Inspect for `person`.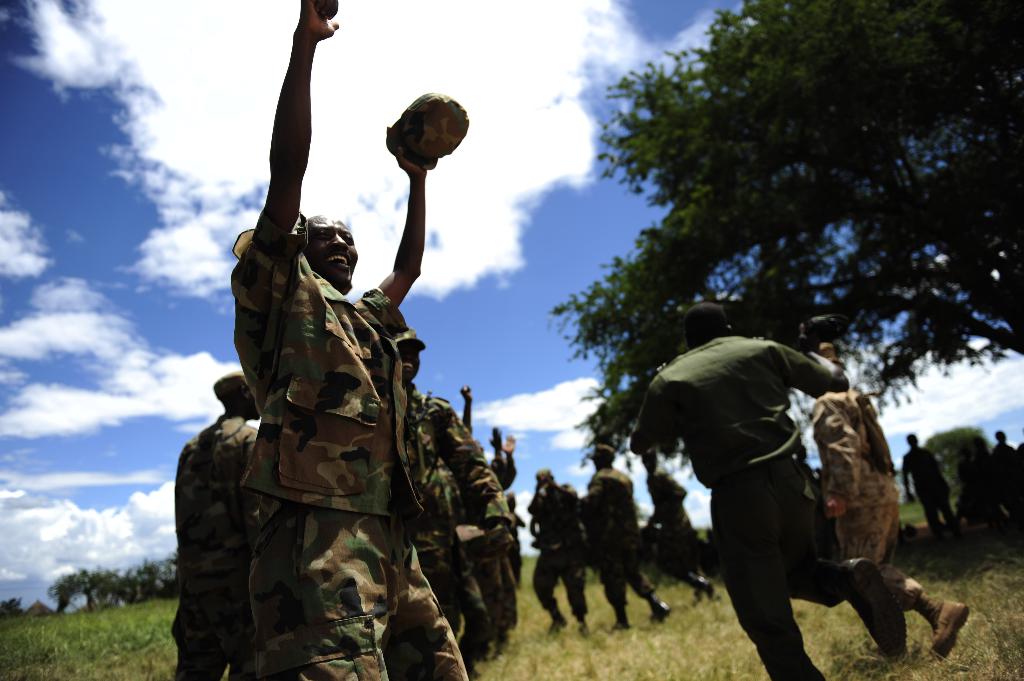
Inspection: bbox=[623, 301, 905, 680].
